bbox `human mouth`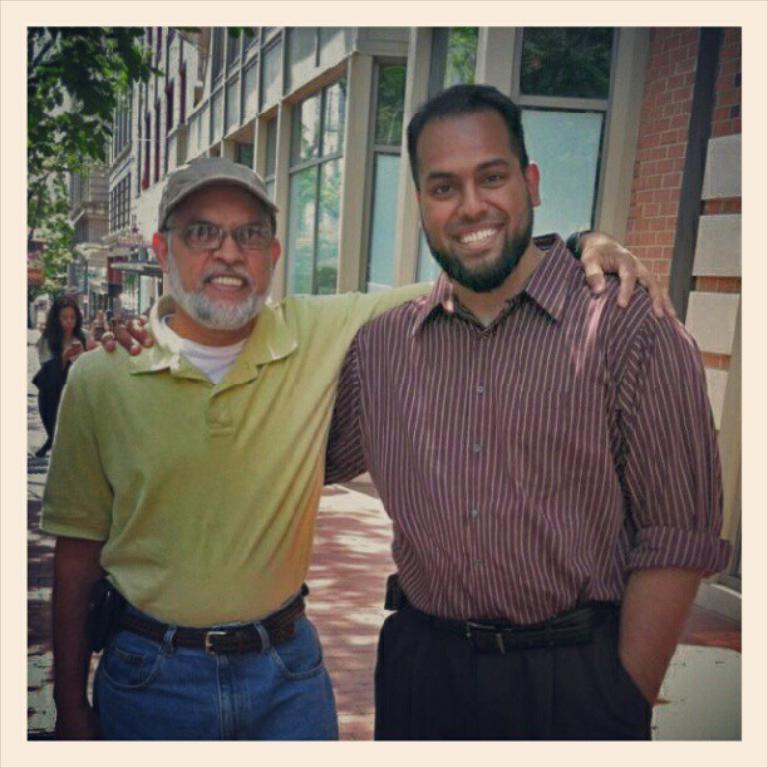
<region>206, 275, 247, 292</region>
